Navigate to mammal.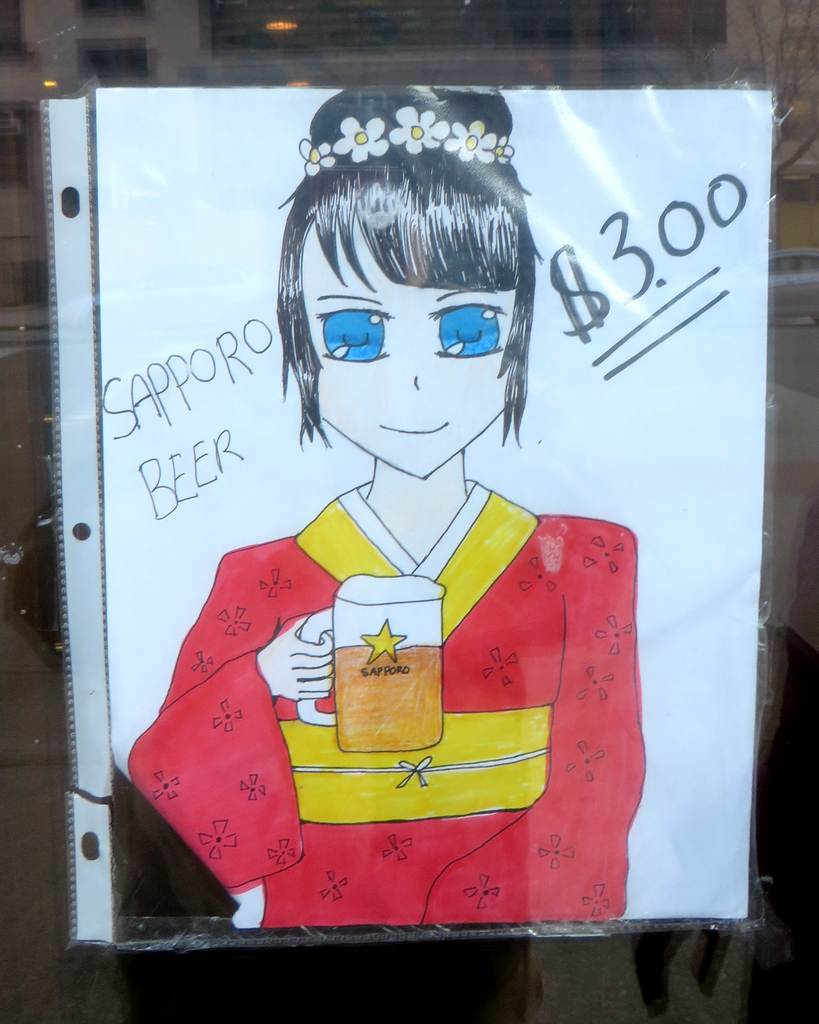
Navigation target: x1=104, y1=138, x2=705, y2=903.
